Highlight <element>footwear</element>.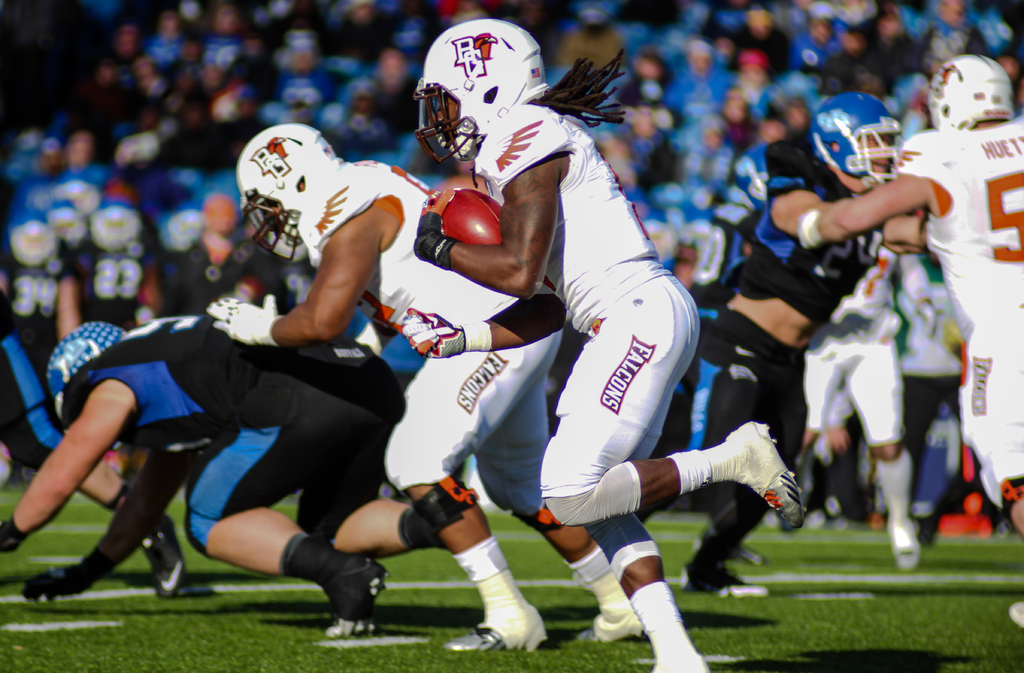
Highlighted region: 586, 592, 640, 645.
